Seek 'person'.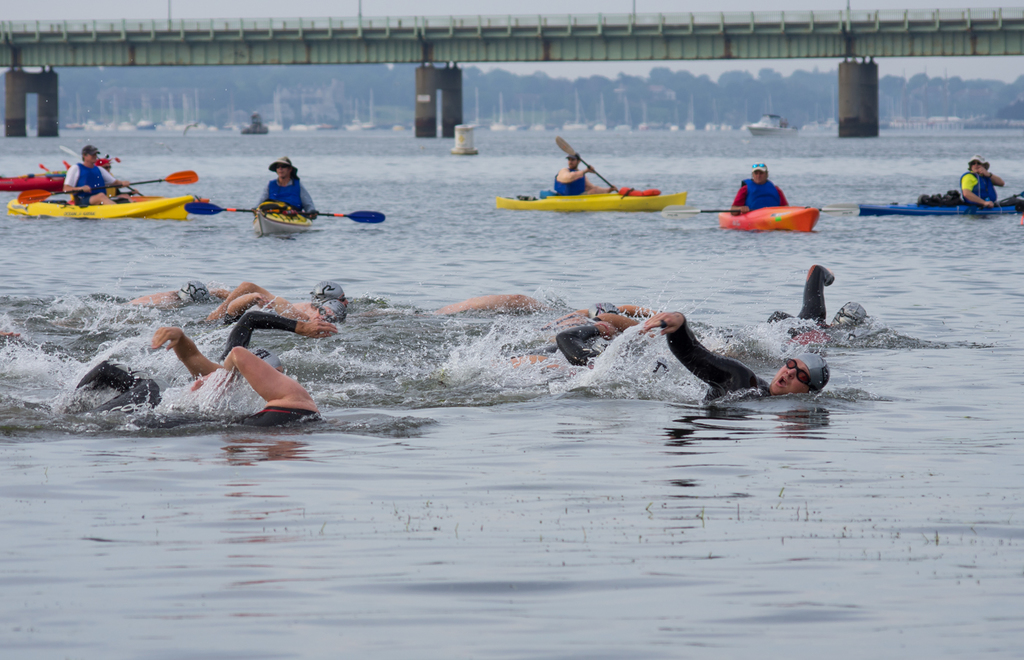
(x1=769, y1=265, x2=865, y2=330).
